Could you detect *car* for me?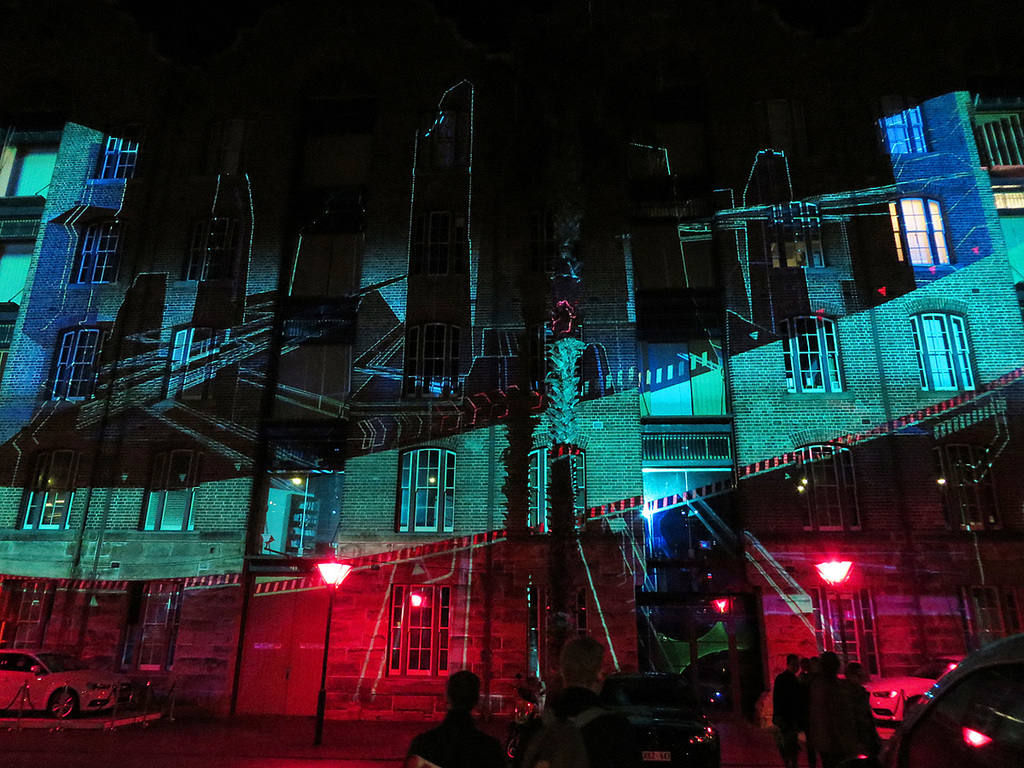
Detection result: locate(0, 649, 143, 731).
